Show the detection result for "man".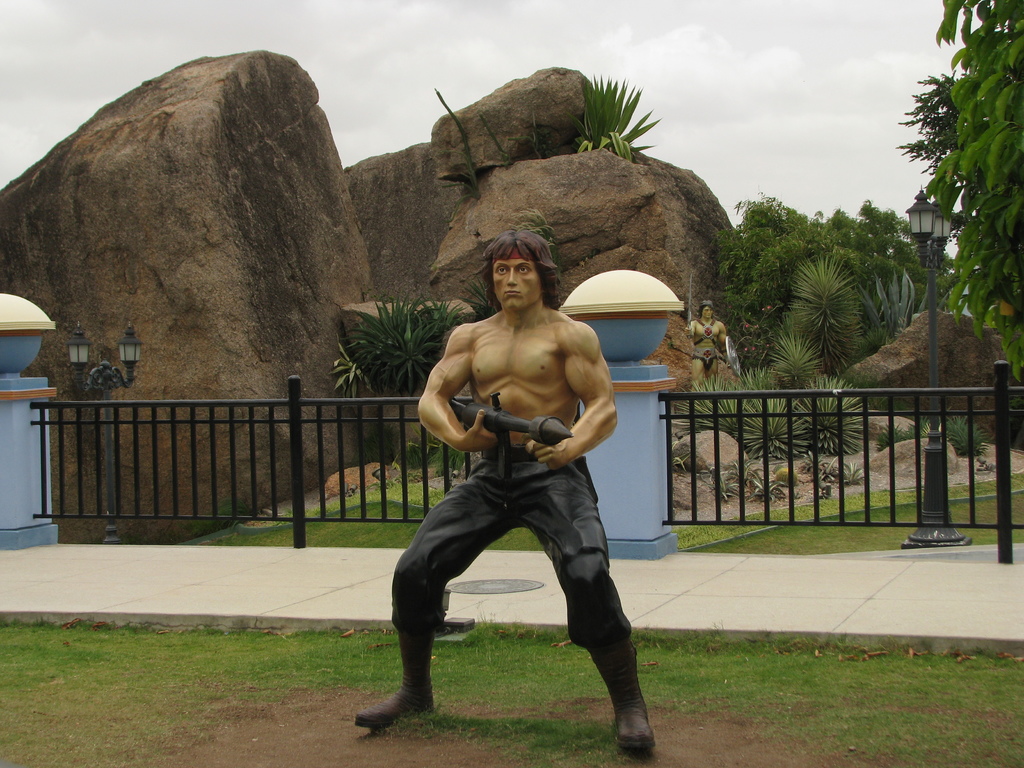
select_region(390, 214, 660, 757).
